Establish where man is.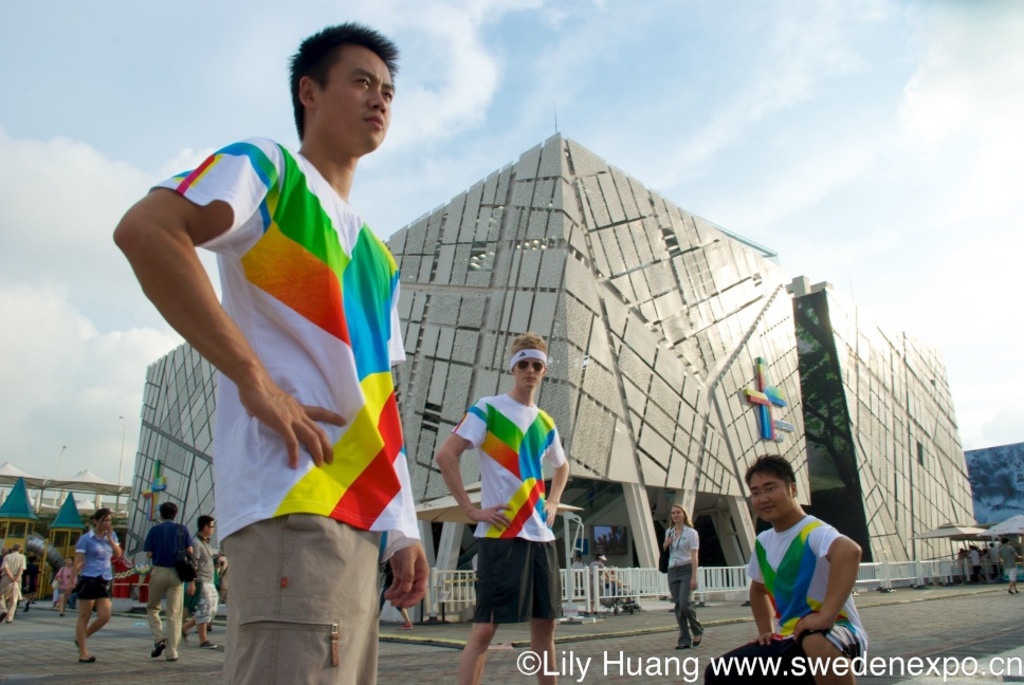
Established at box(993, 533, 1023, 600).
